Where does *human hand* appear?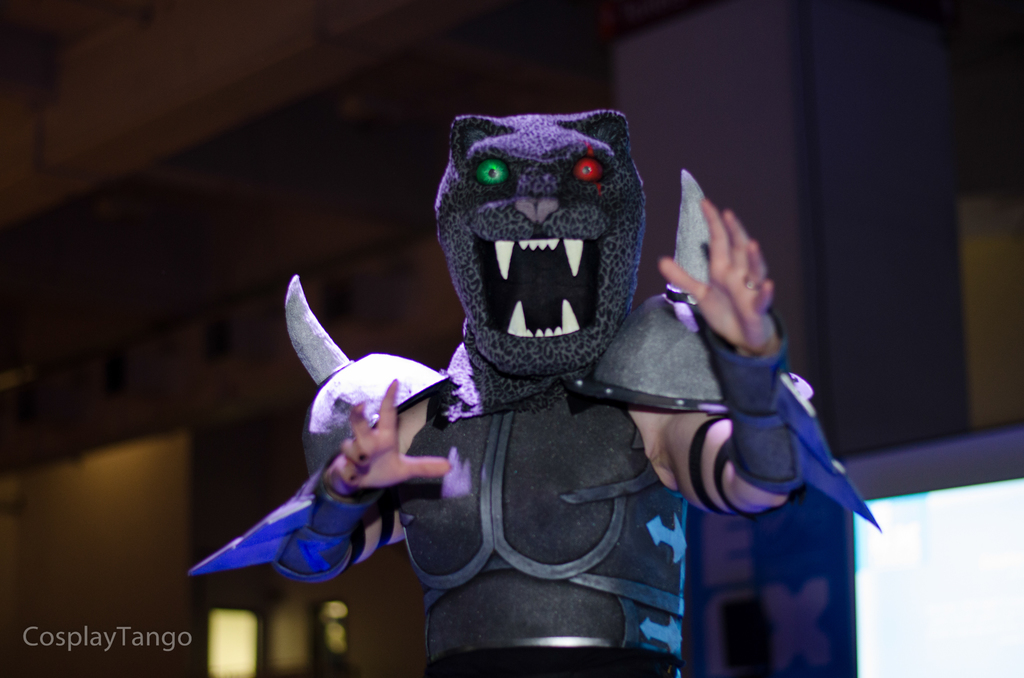
Appears at [x1=670, y1=189, x2=794, y2=375].
